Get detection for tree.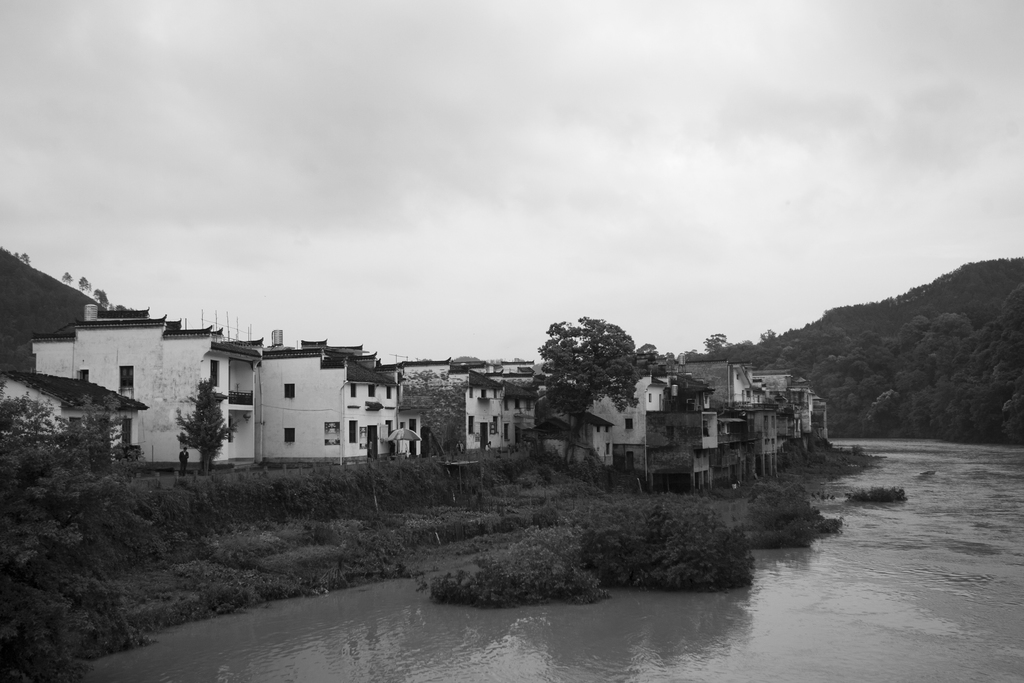
Detection: BBox(14, 254, 33, 263).
